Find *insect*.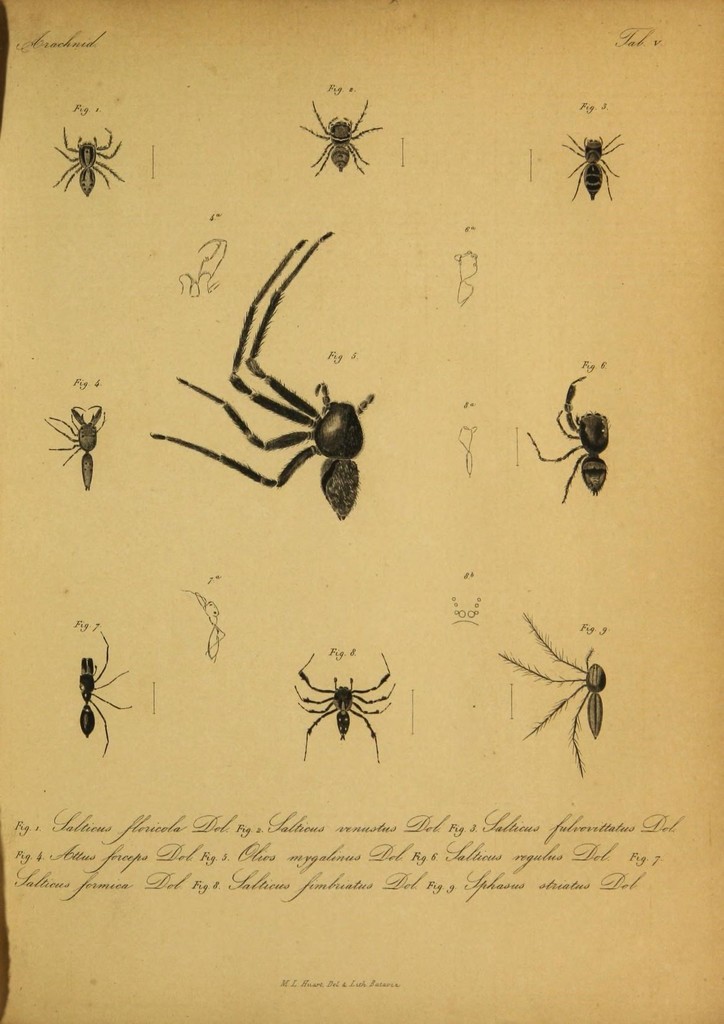
(left=297, top=100, right=386, bottom=175).
